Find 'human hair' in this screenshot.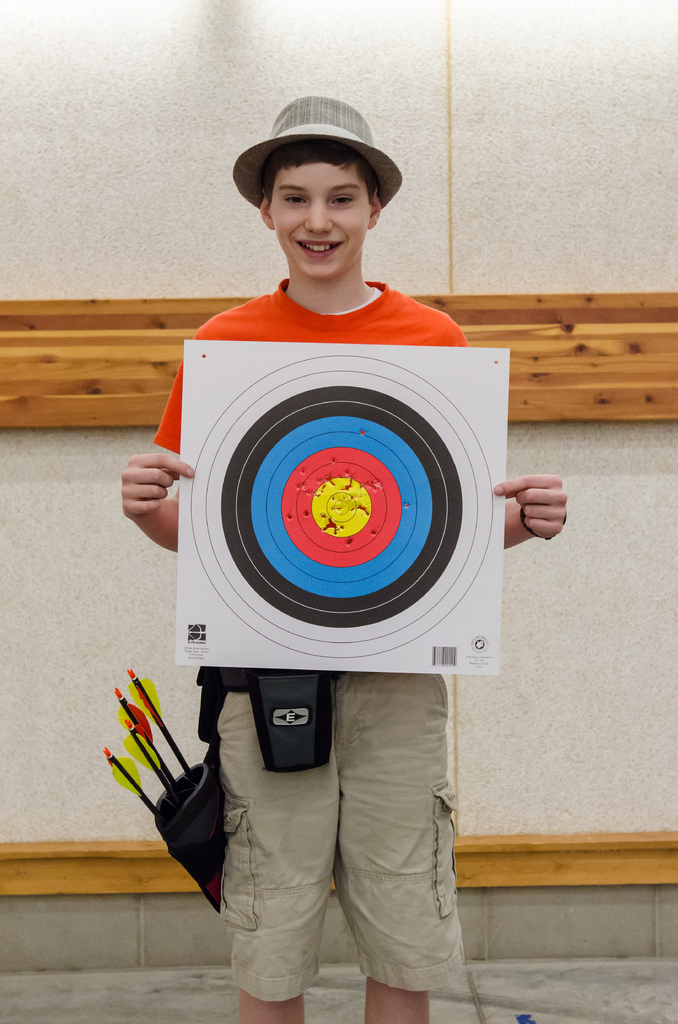
The bounding box for 'human hair' is detection(261, 144, 376, 203).
